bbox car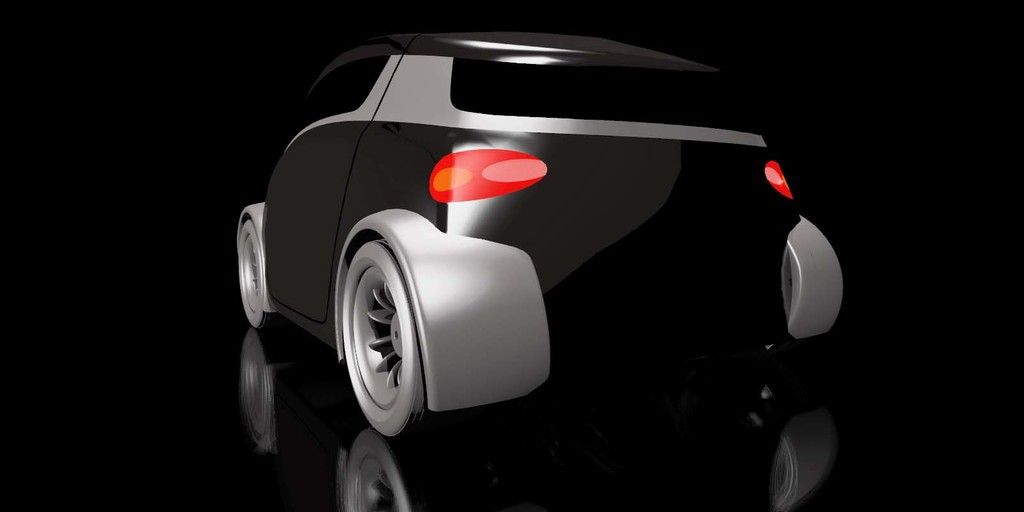
[left=233, top=24, right=836, bottom=441]
